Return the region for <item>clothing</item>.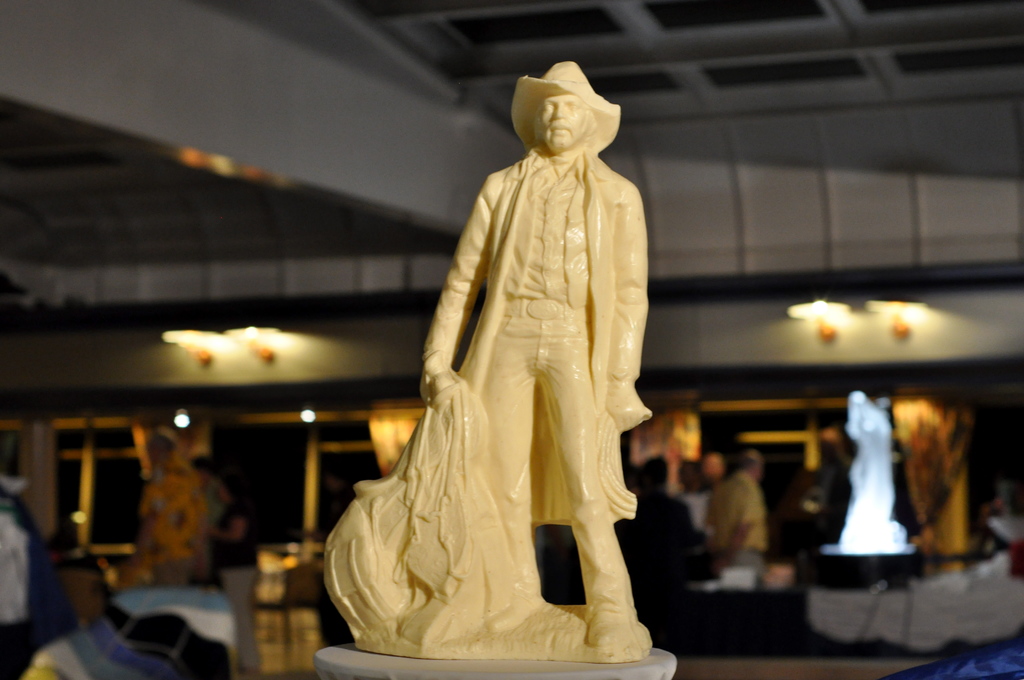
{"x1": 710, "y1": 467, "x2": 772, "y2": 547}.
